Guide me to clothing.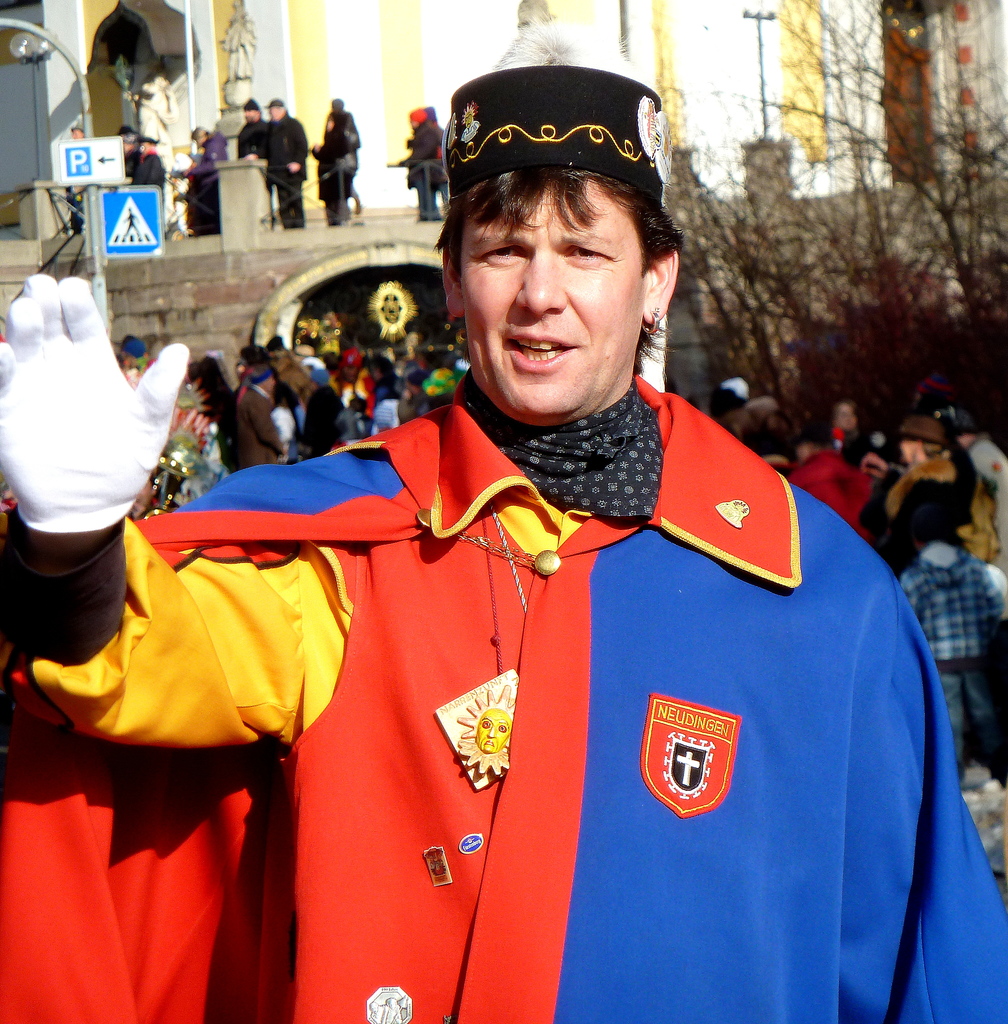
Guidance: l=400, t=120, r=452, b=188.
